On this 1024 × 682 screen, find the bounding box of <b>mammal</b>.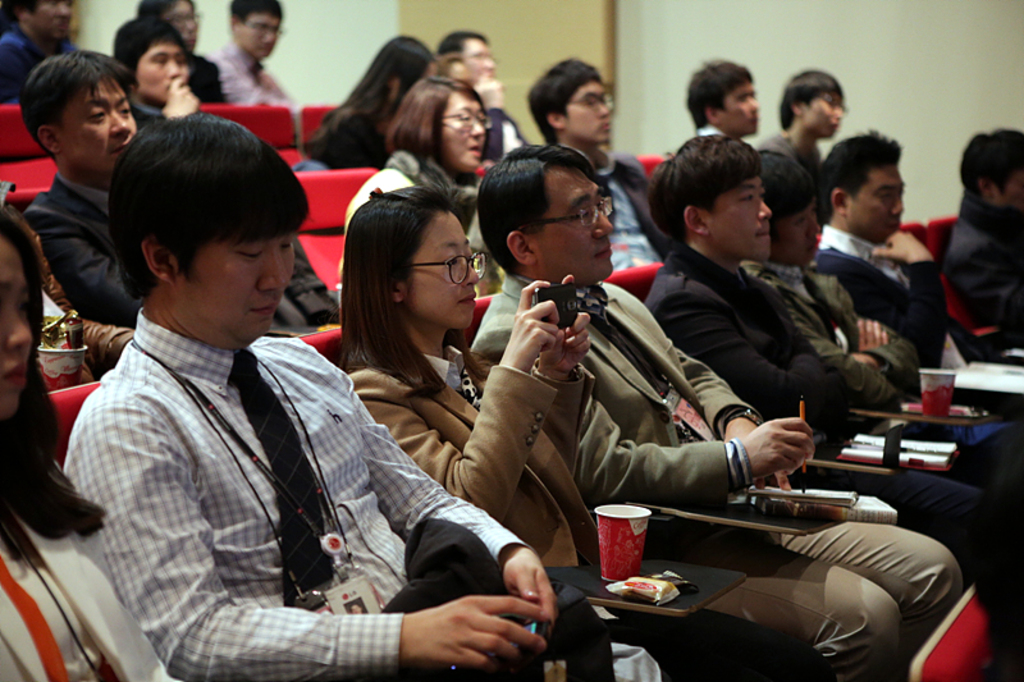
Bounding box: [left=210, top=3, right=301, bottom=131].
